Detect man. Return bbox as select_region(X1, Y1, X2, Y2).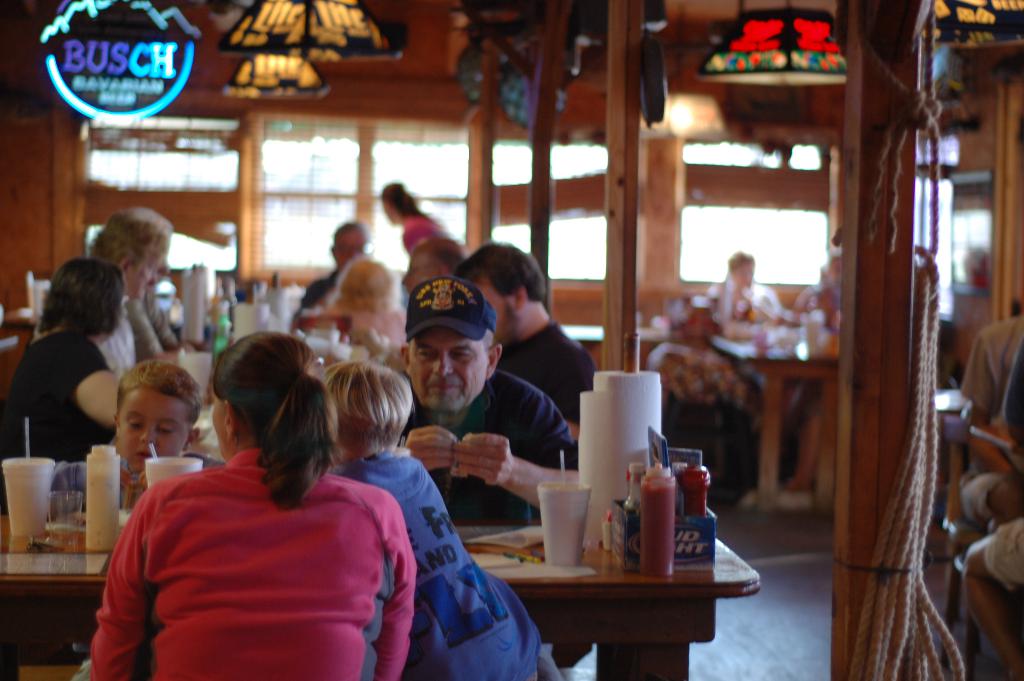
select_region(454, 235, 600, 445).
